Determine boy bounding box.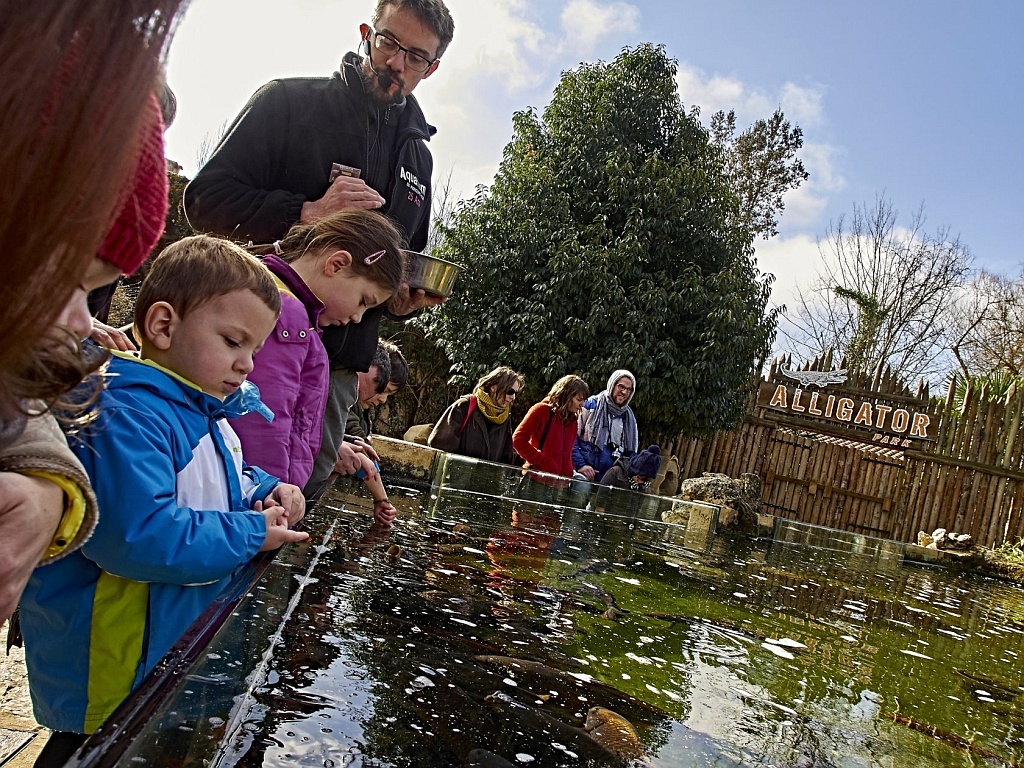
Determined: bbox(36, 229, 352, 582).
